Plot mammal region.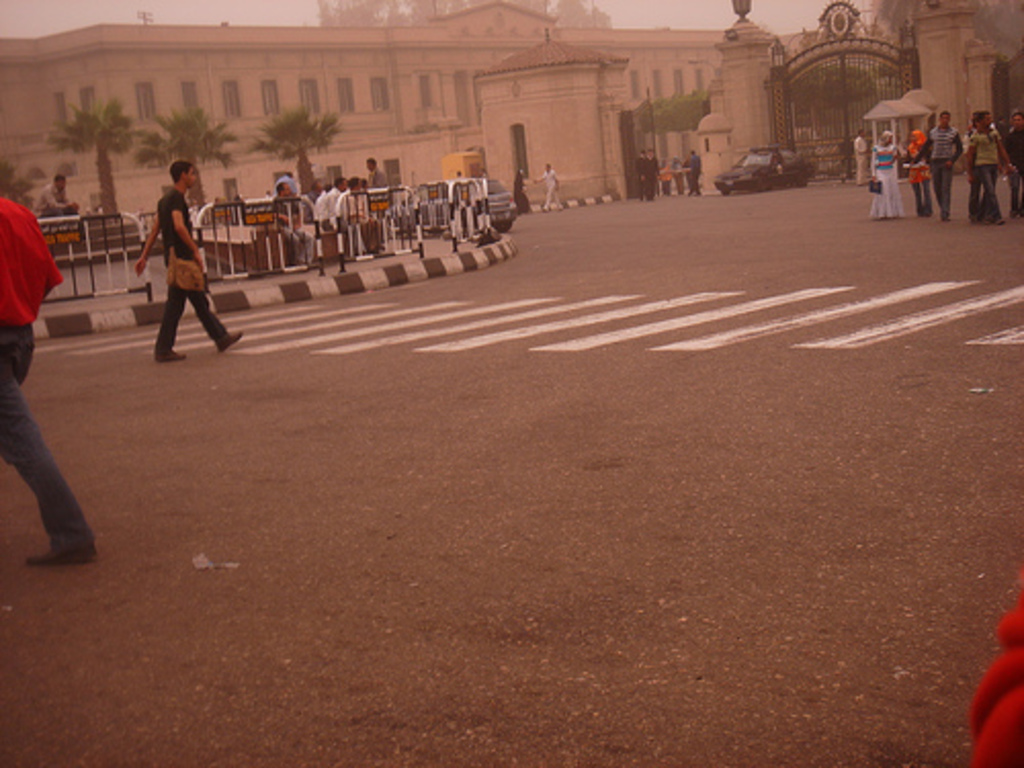
Plotted at {"left": 637, "top": 147, "right": 649, "bottom": 197}.
